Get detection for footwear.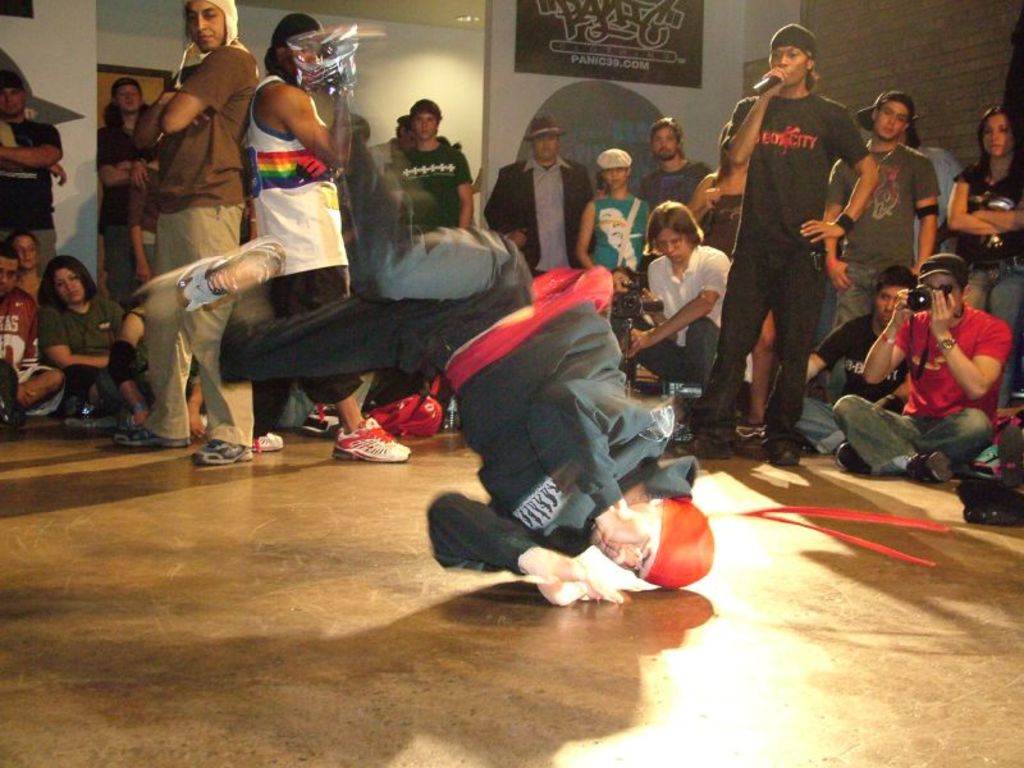
Detection: [left=279, top=15, right=362, bottom=74].
